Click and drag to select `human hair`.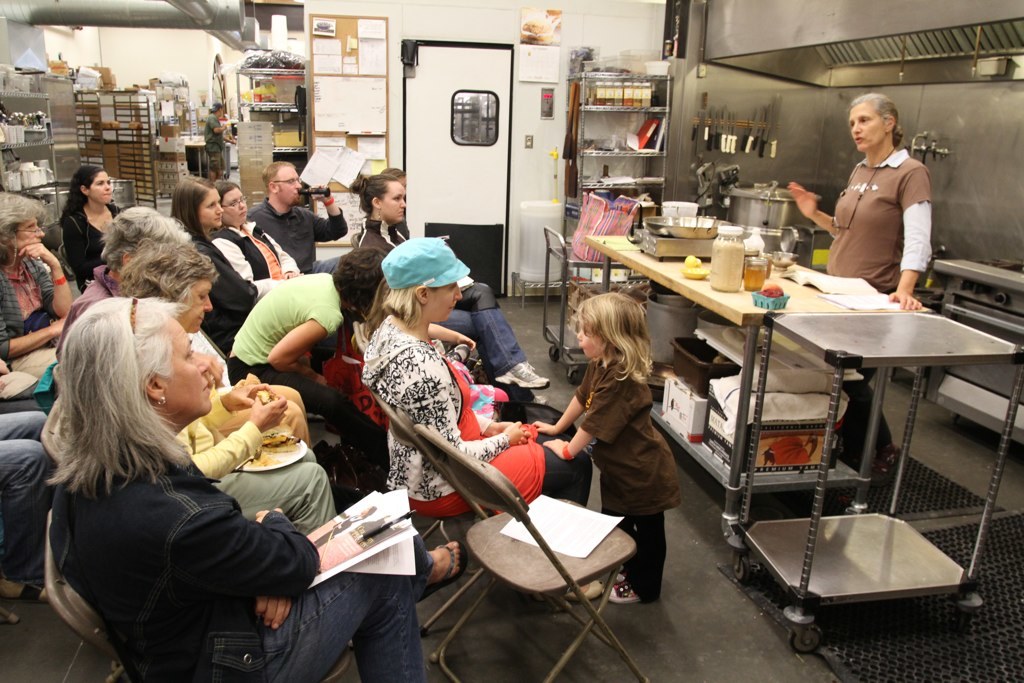
Selection: rect(367, 280, 432, 330).
